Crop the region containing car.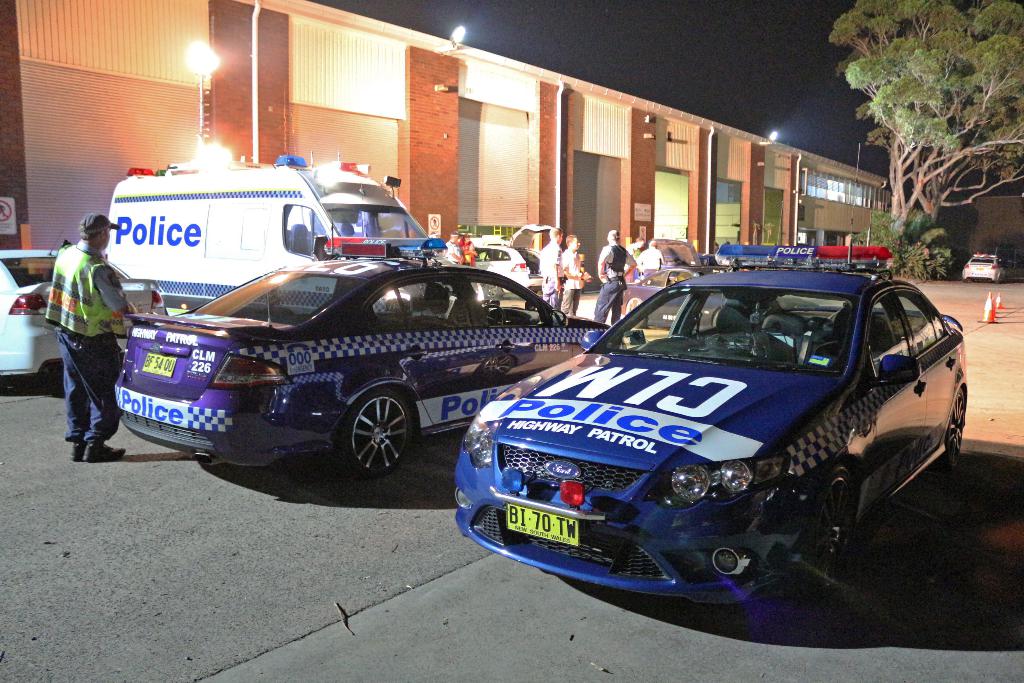
Crop region: <box>0,245,67,375</box>.
